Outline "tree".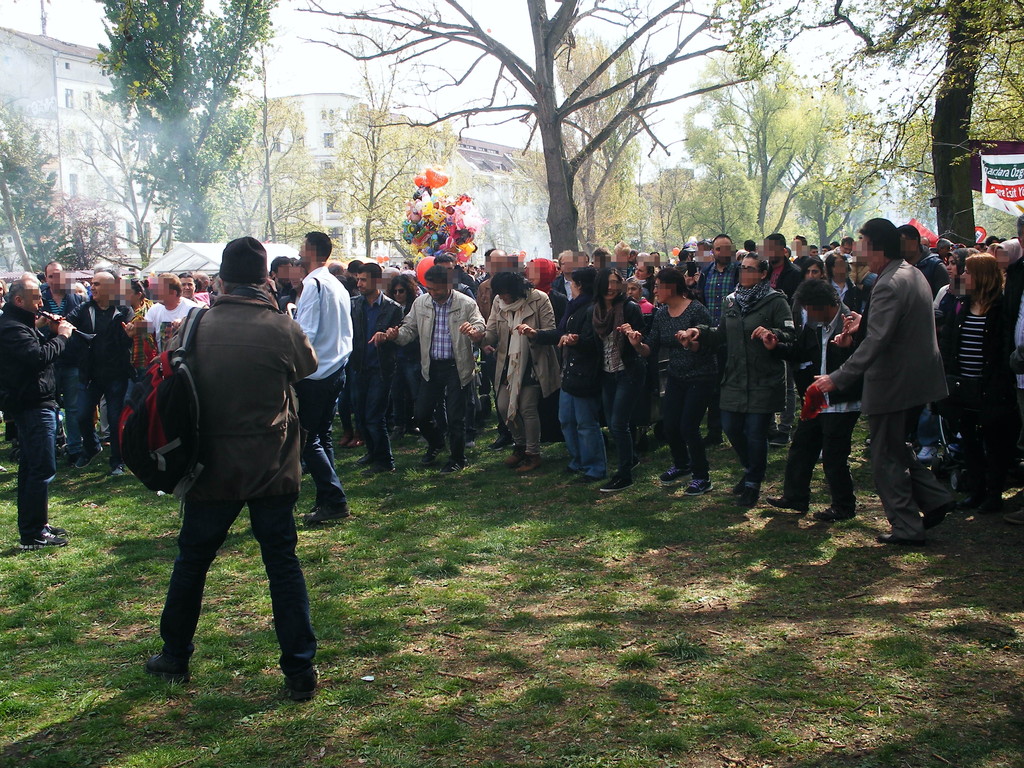
Outline: Rect(771, 0, 1023, 243).
